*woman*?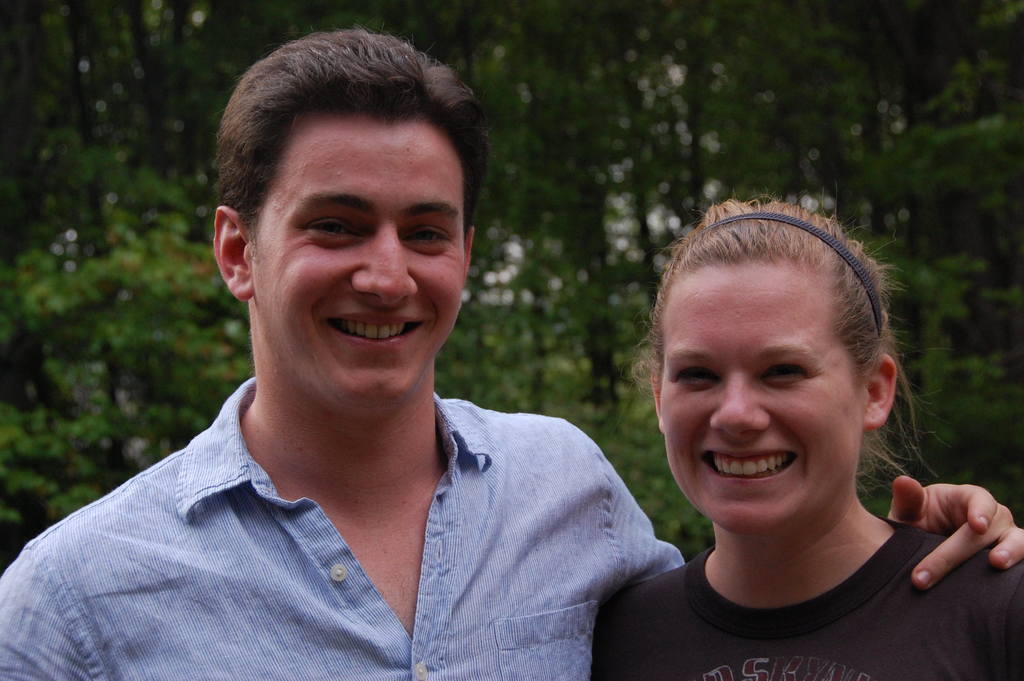
<region>584, 188, 1011, 680</region>
